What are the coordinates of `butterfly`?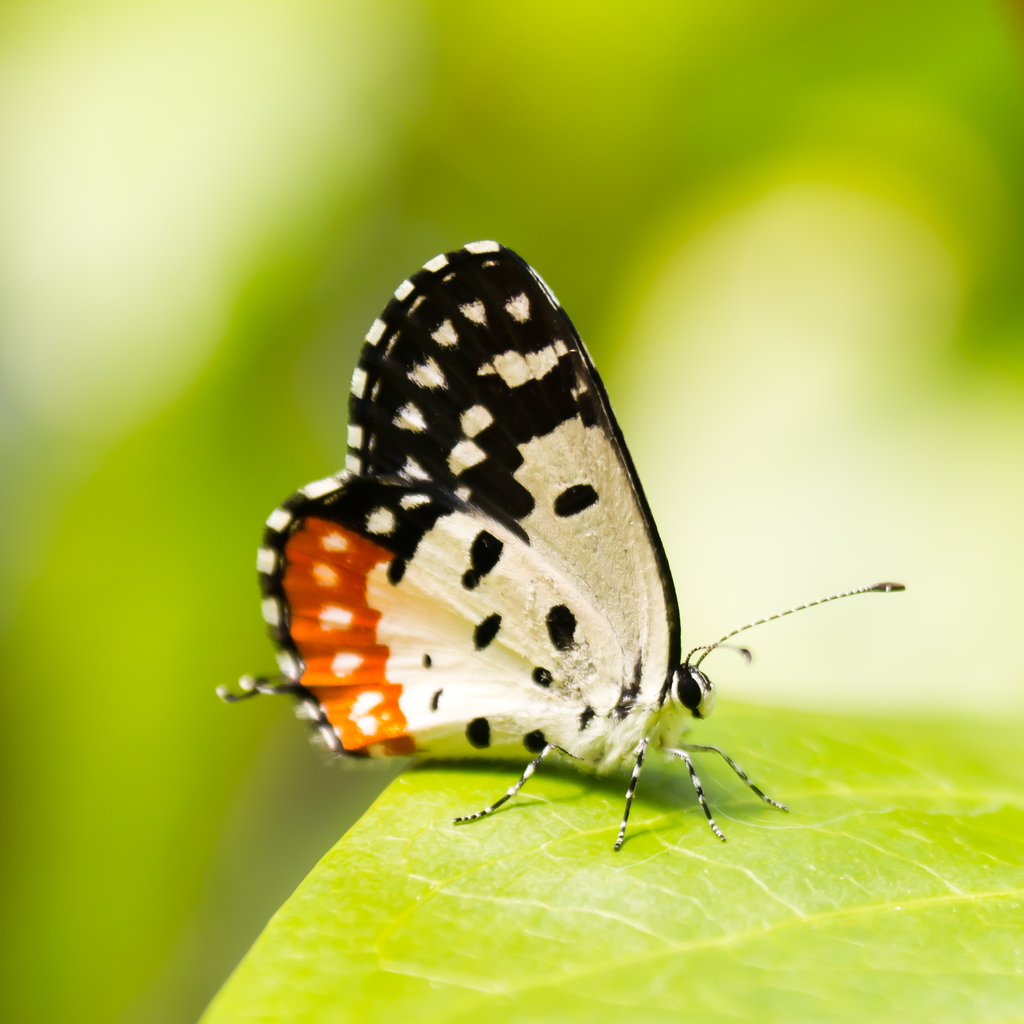
[left=217, top=234, right=905, bottom=850].
